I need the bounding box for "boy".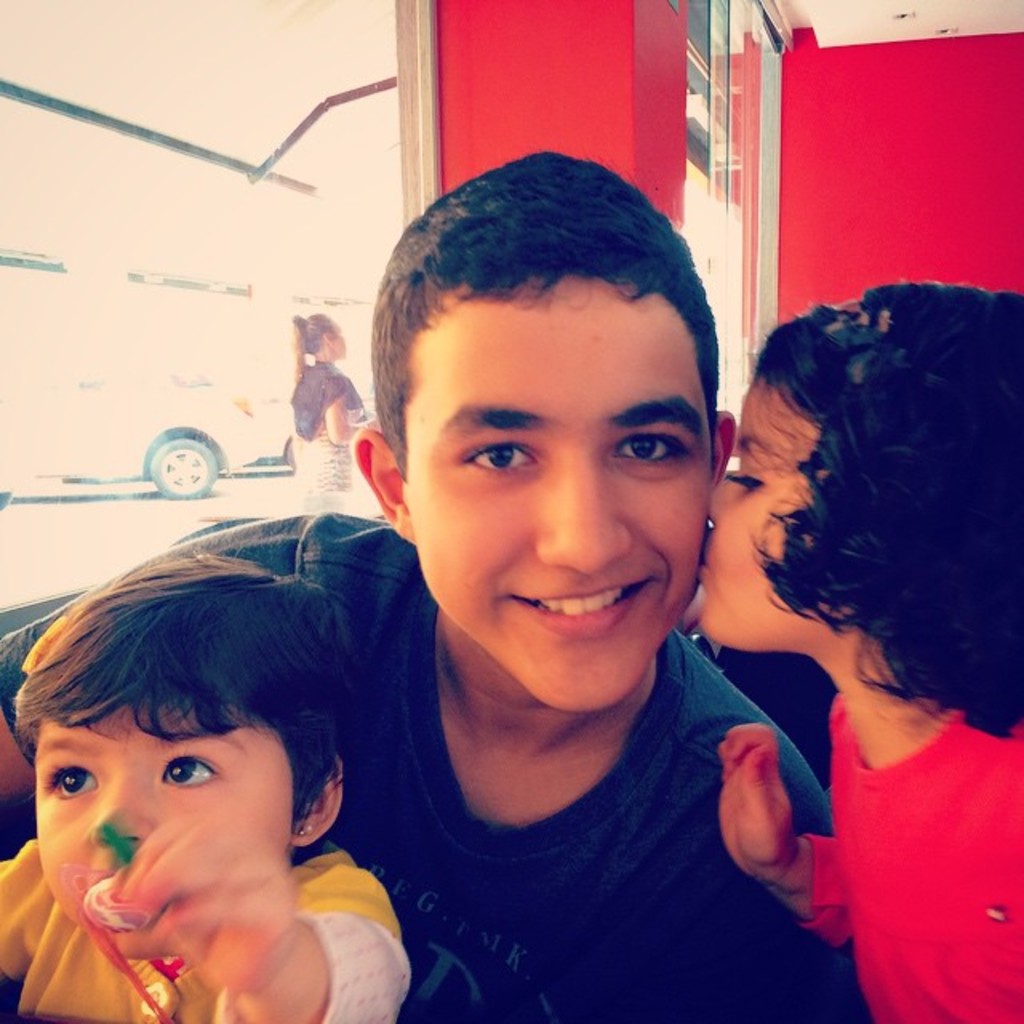
Here it is: l=0, t=539, r=434, b=1022.
